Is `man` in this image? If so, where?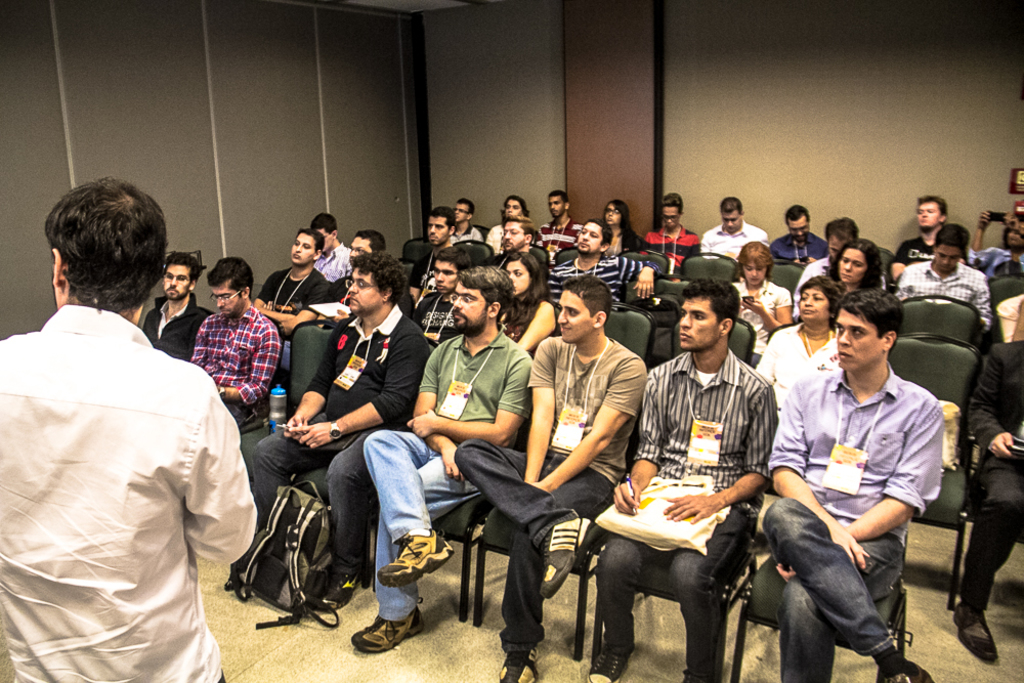
Yes, at {"x1": 541, "y1": 212, "x2": 670, "y2": 312}.
